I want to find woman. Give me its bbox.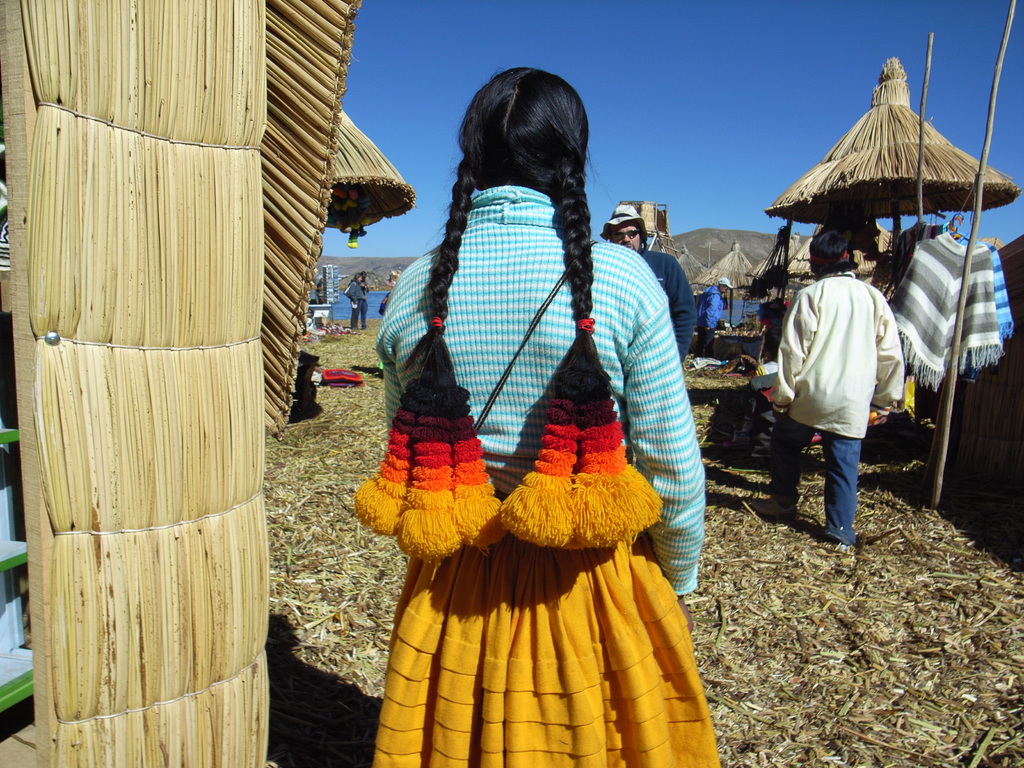
355 68 705 767.
